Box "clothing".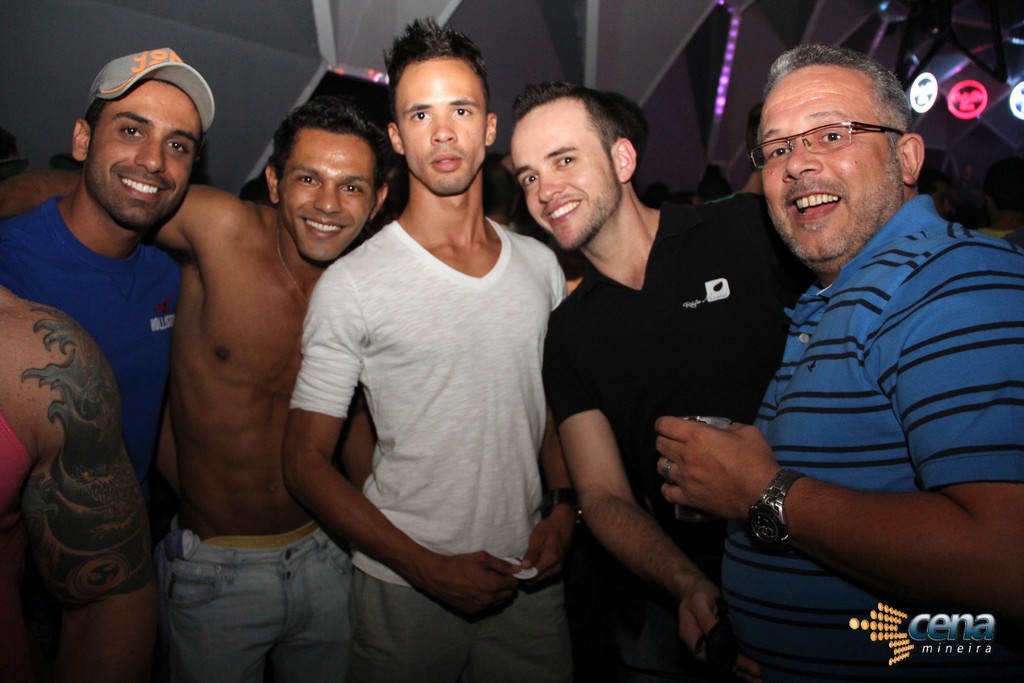
<region>547, 202, 826, 557</region>.
